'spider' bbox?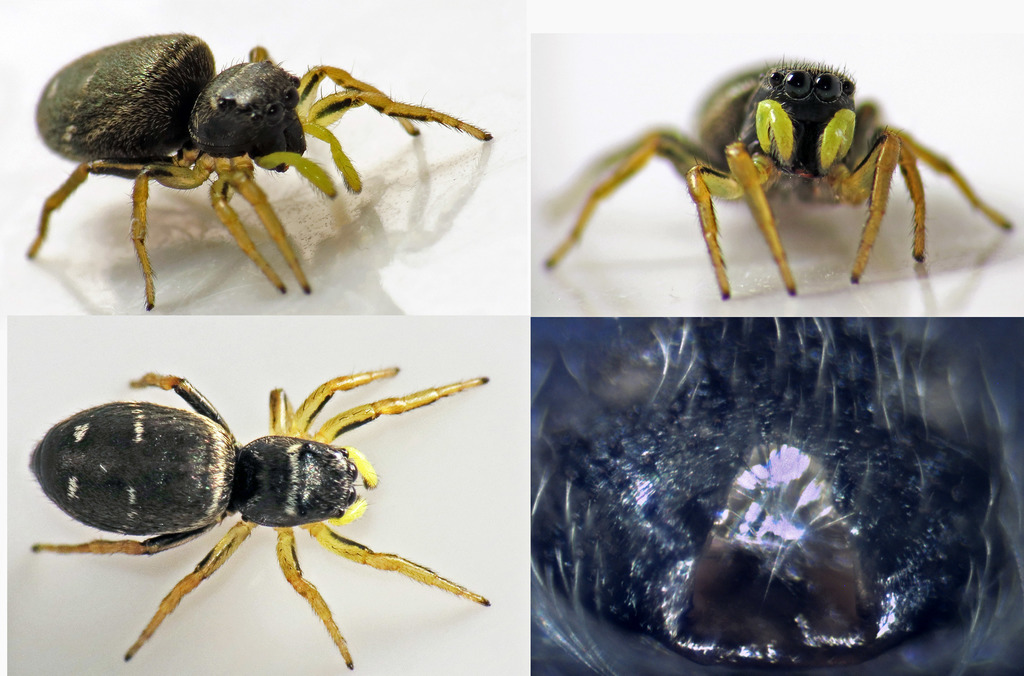
[543, 49, 1014, 296]
